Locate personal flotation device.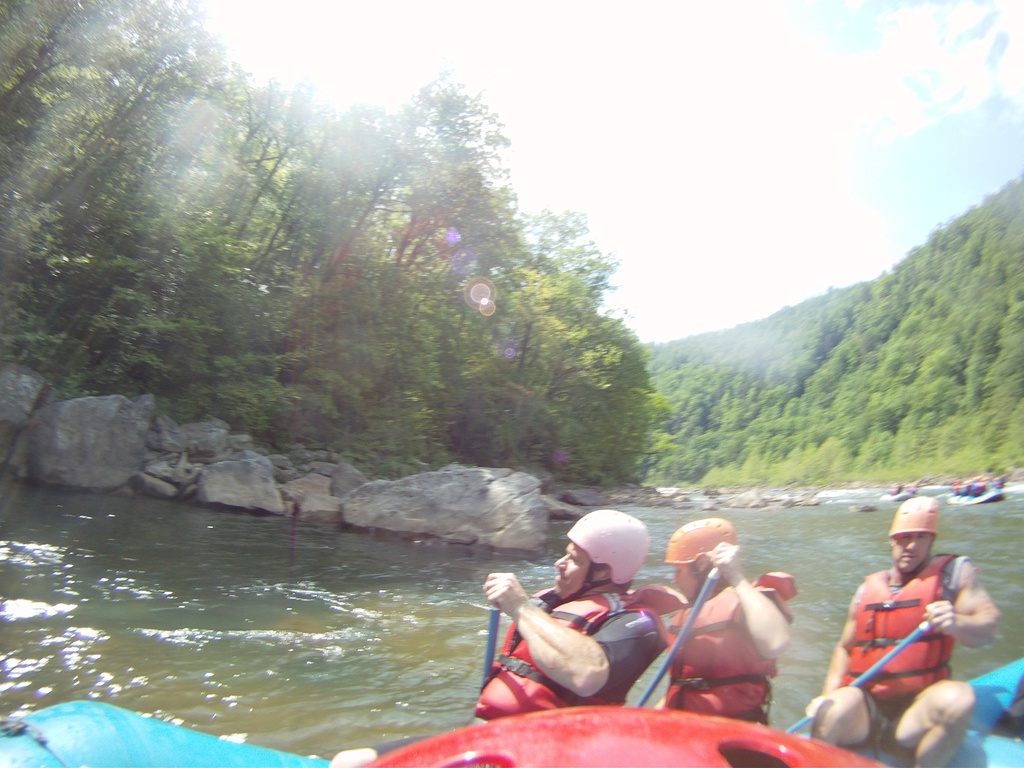
Bounding box: 472/582/691/723.
